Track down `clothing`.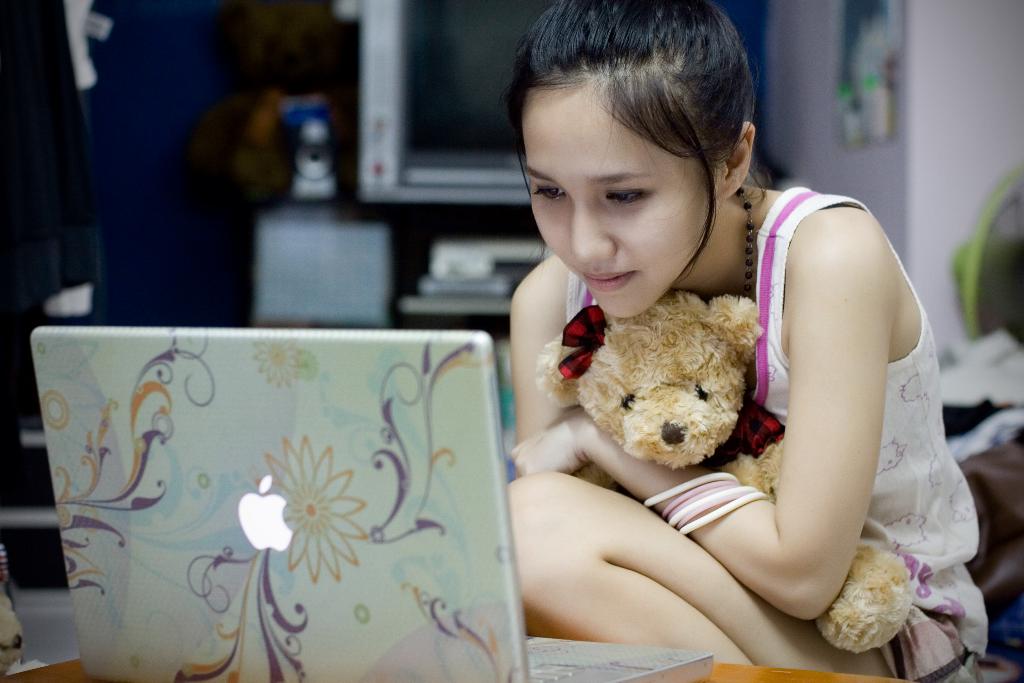
Tracked to 565:181:997:682.
